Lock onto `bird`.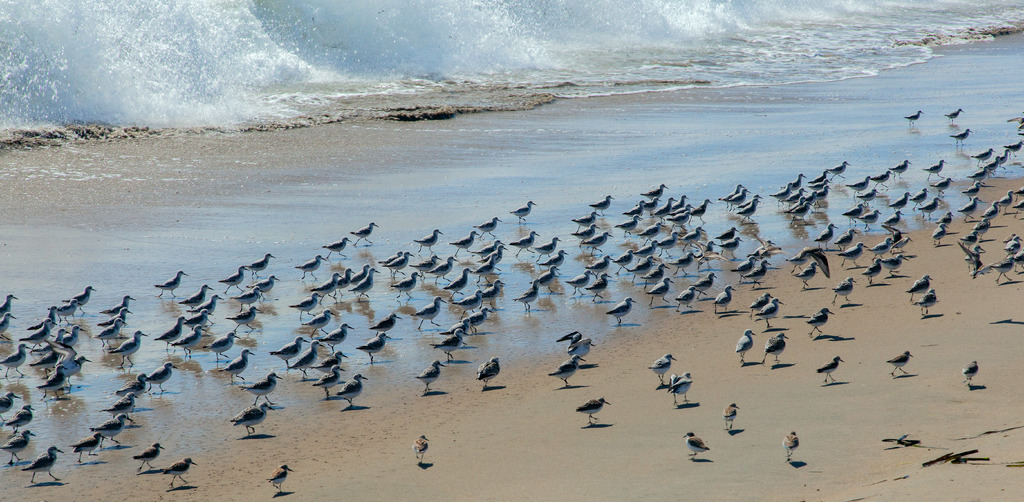
Locked: [x1=673, y1=193, x2=690, y2=211].
